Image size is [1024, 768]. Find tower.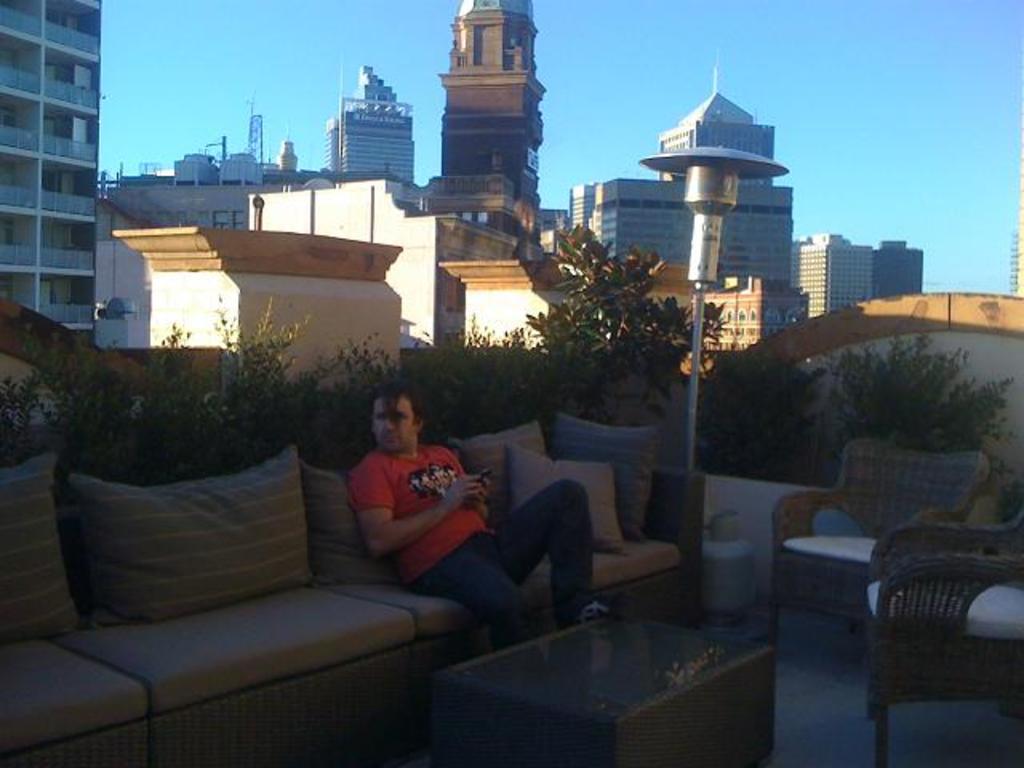
134 141 328 245.
